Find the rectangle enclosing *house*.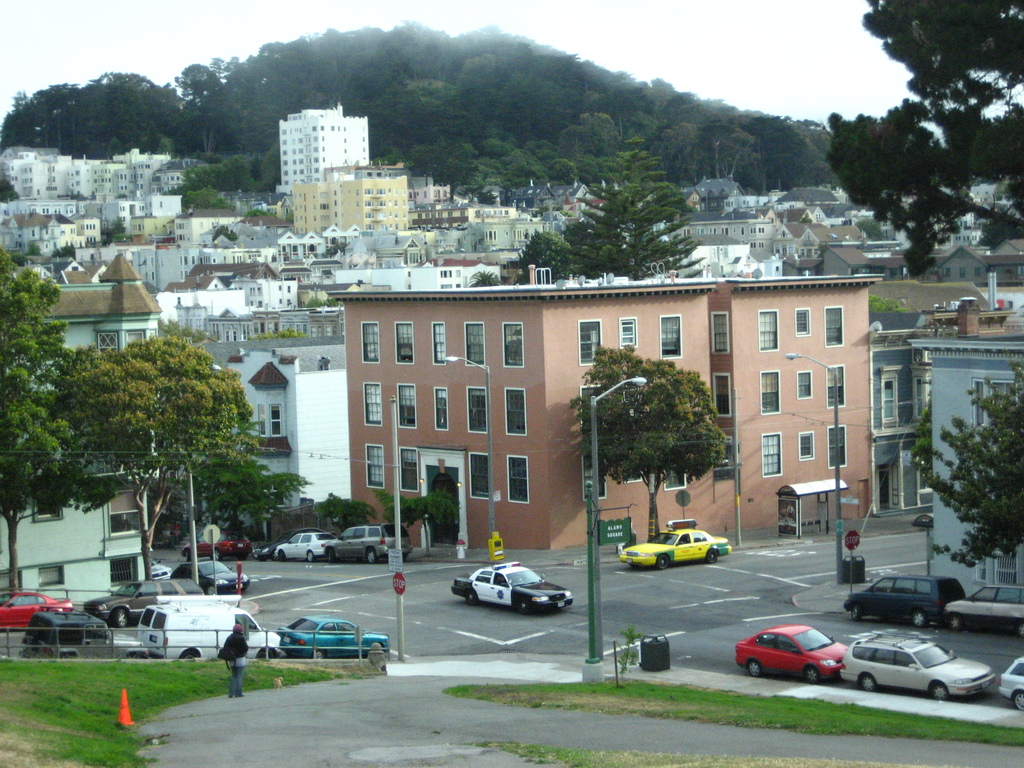
select_region(158, 268, 253, 367).
